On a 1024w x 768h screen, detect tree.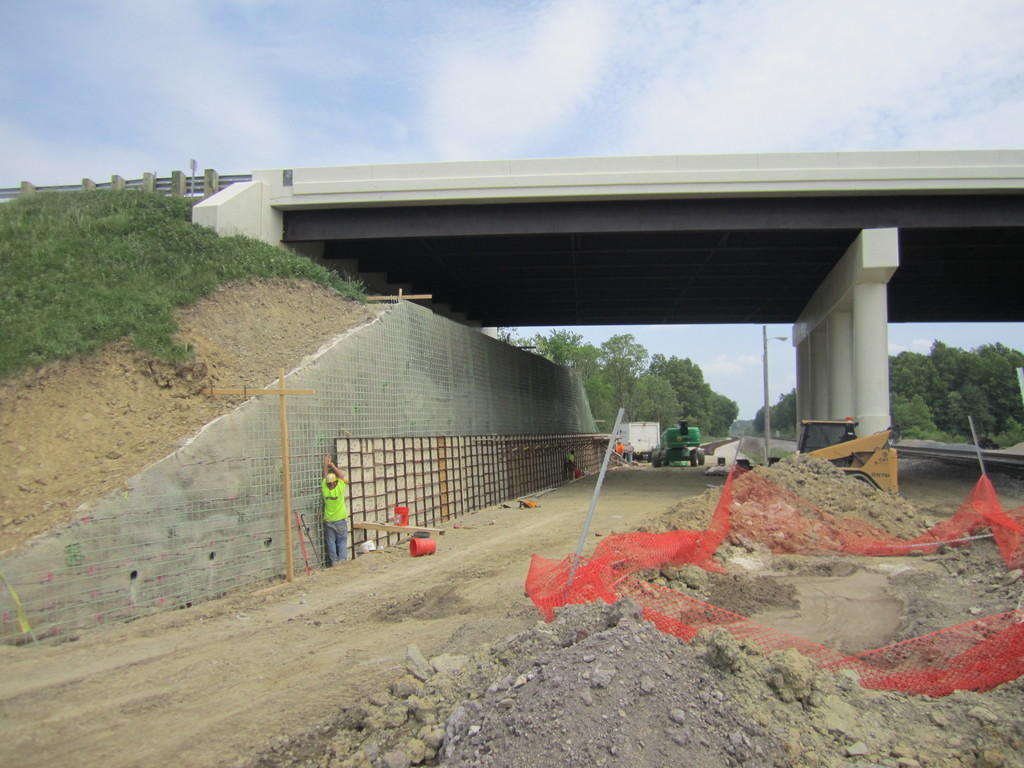
646, 330, 724, 436.
